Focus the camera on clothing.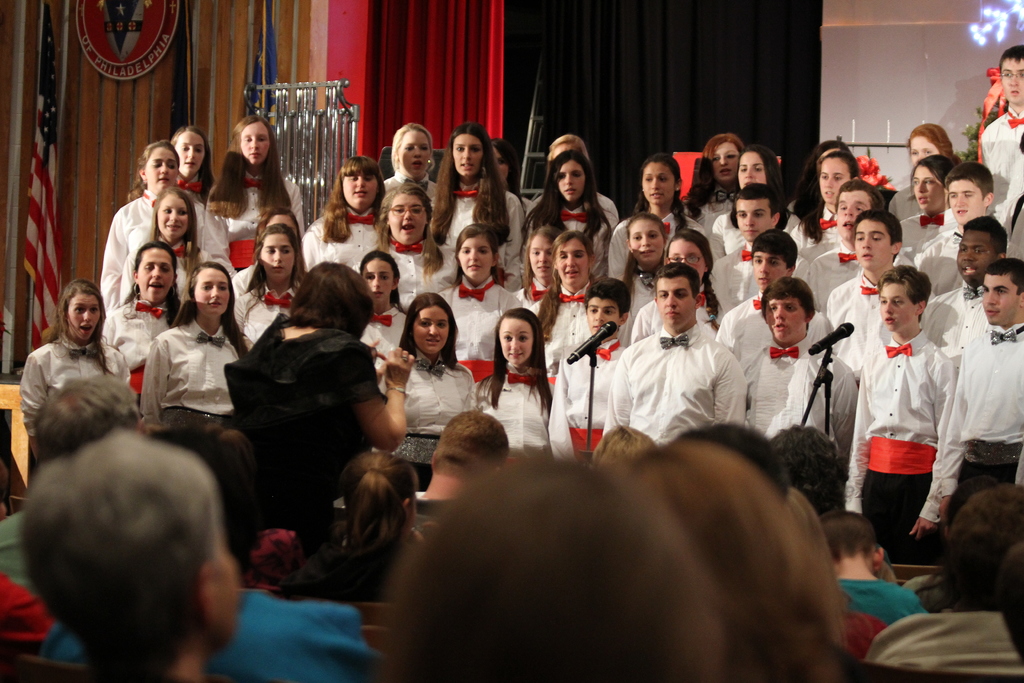
Focus region: (left=357, top=303, right=404, bottom=357).
